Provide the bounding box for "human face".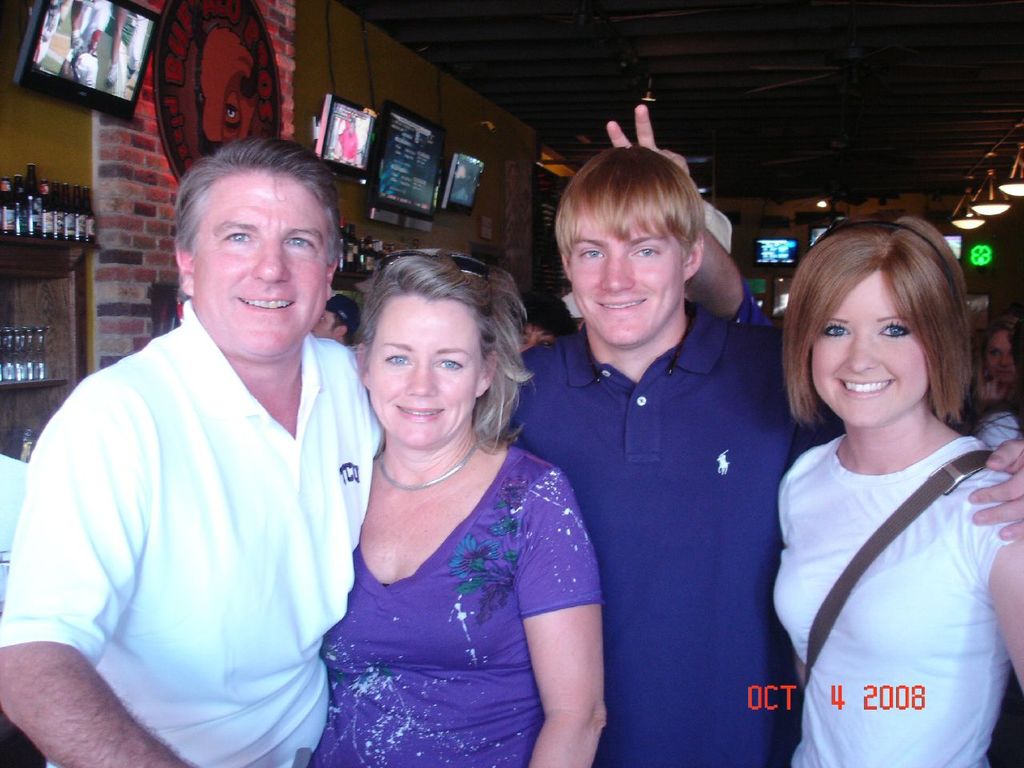
988/334/1016/382.
